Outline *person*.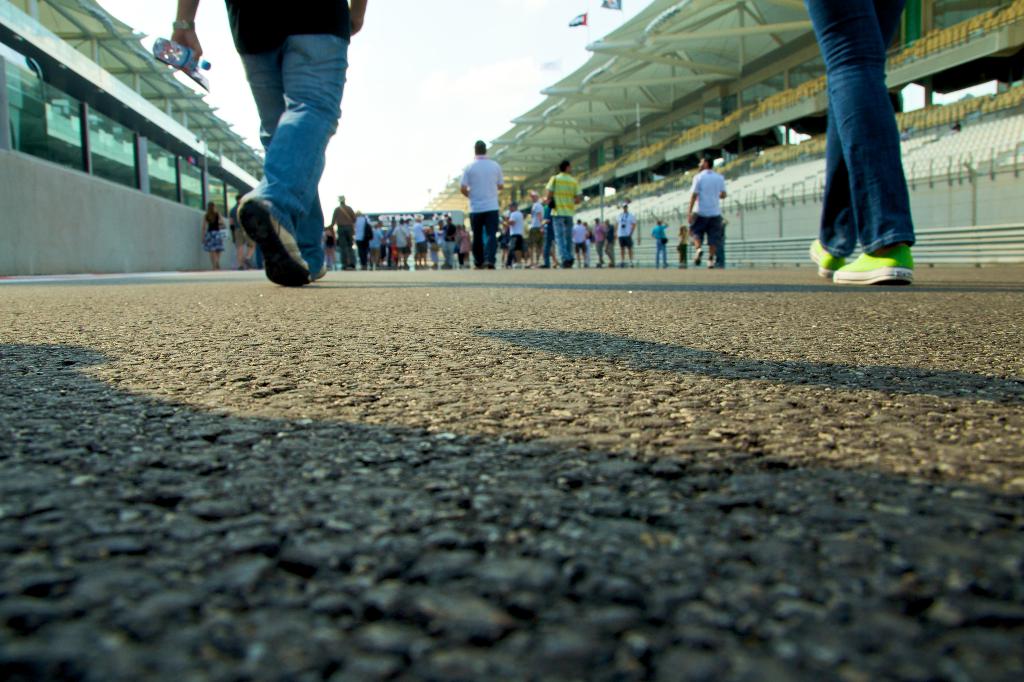
Outline: 324/229/339/274.
